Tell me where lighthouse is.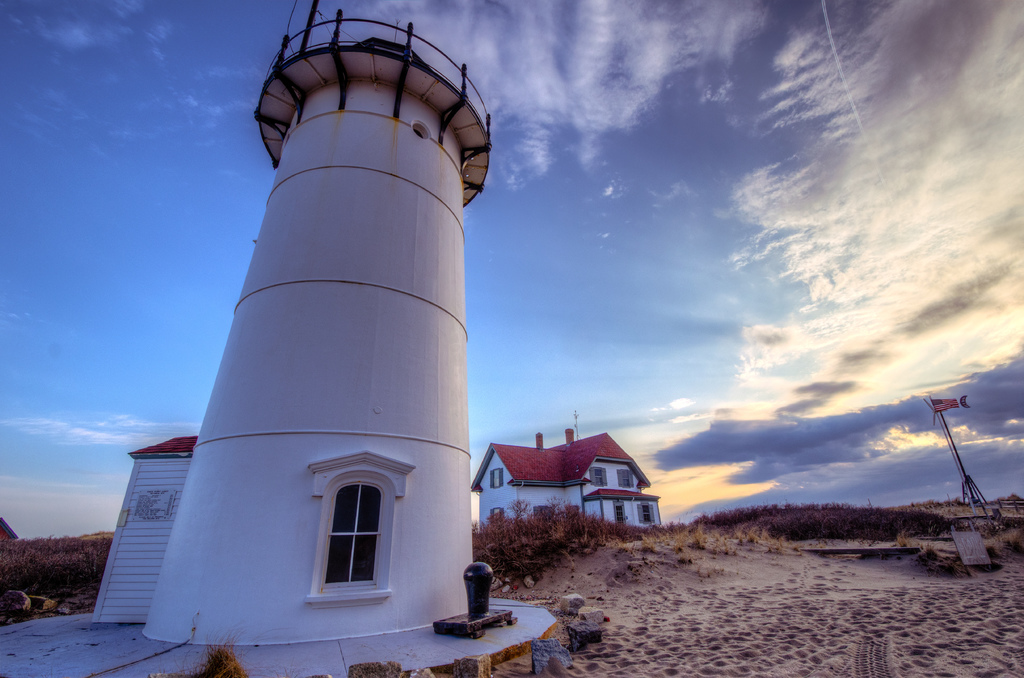
lighthouse is at x1=120 y1=29 x2=521 y2=656.
